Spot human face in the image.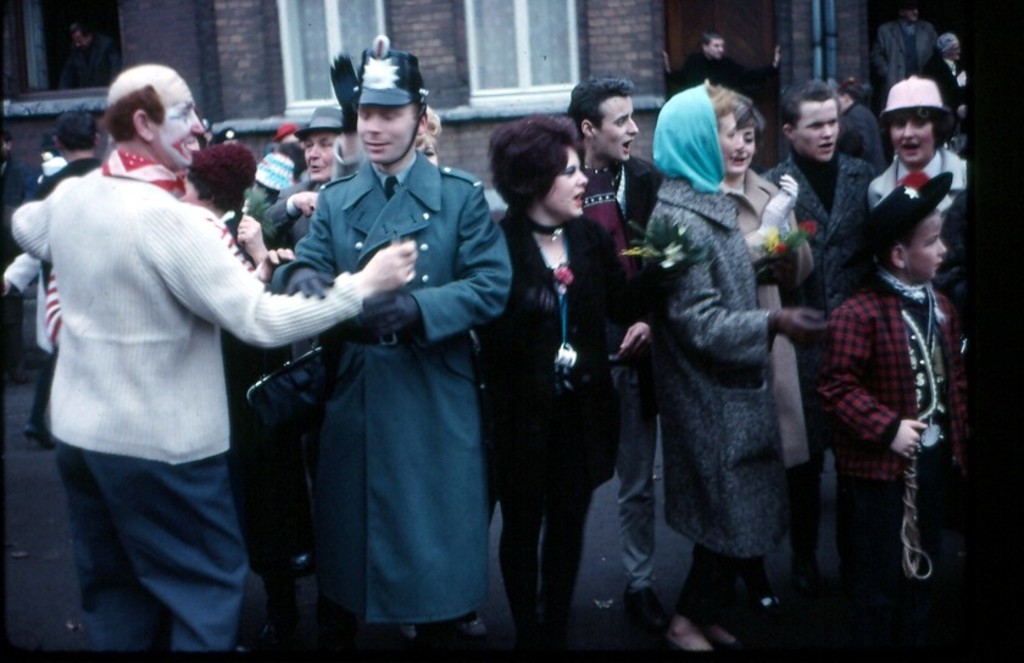
human face found at bbox=[716, 105, 747, 171].
